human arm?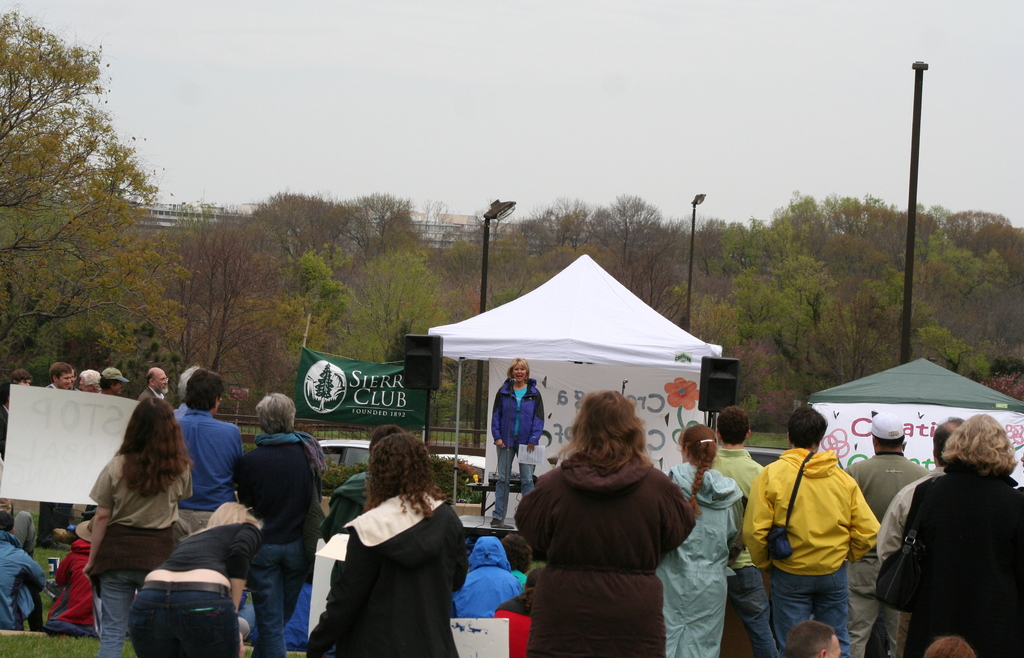
849,489,882,565
